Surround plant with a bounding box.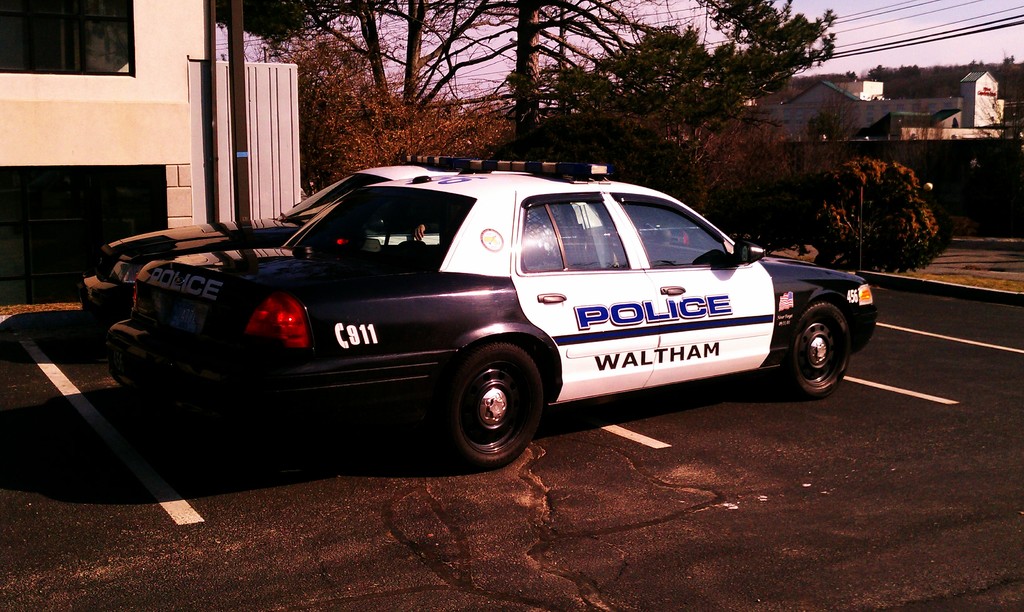
(810, 156, 950, 268).
